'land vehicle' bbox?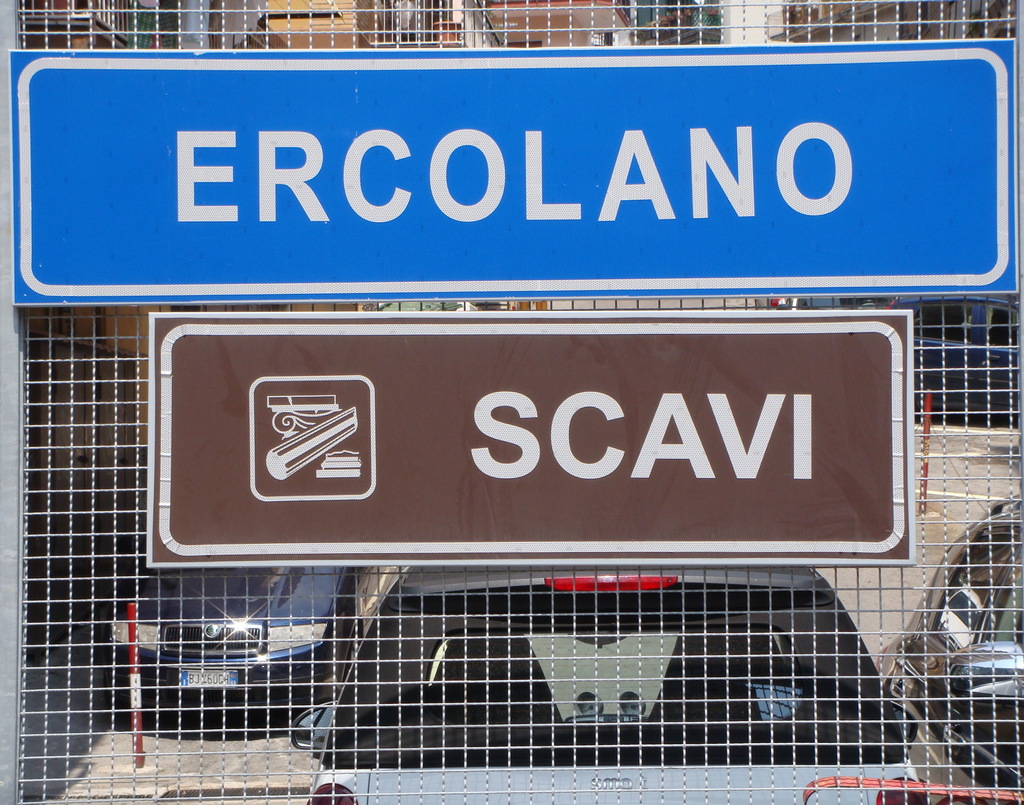
box=[95, 565, 349, 723]
